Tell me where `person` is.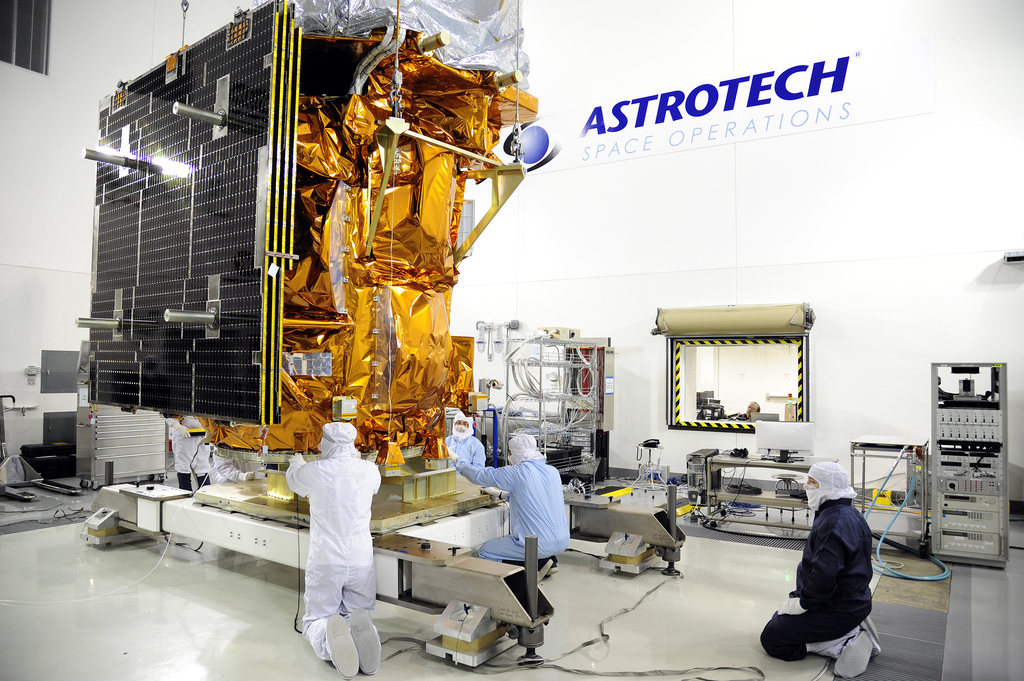
`person` is at [x1=446, y1=433, x2=566, y2=561].
